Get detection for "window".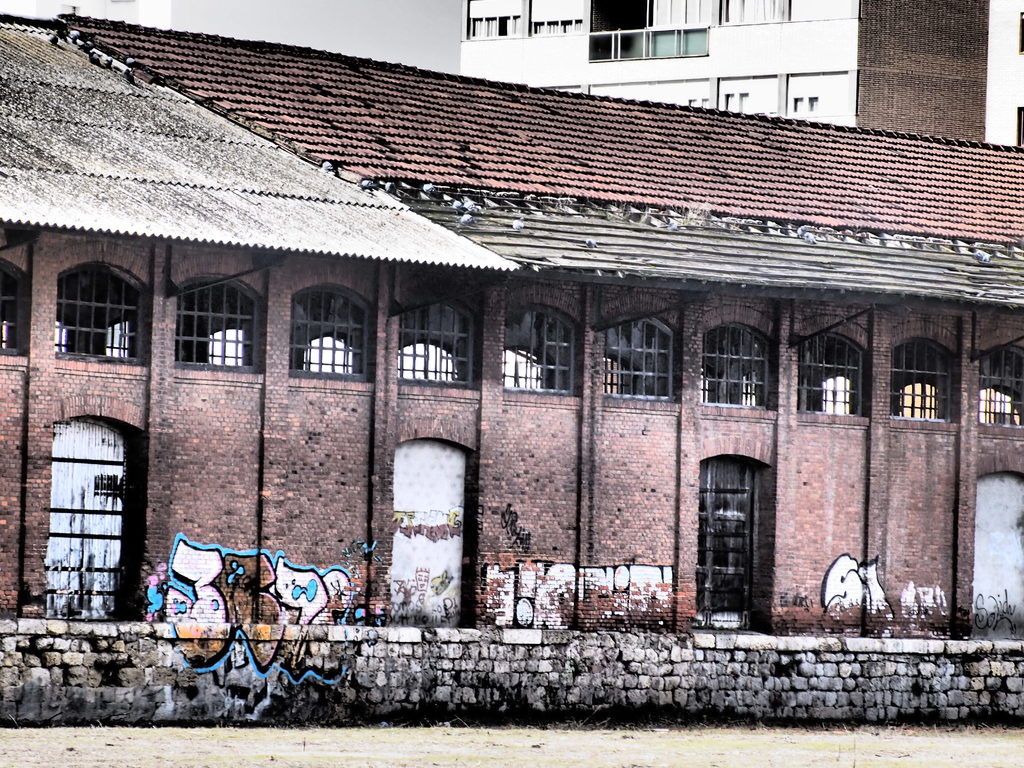
Detection: bbox=(40, 403, 134, 621).
